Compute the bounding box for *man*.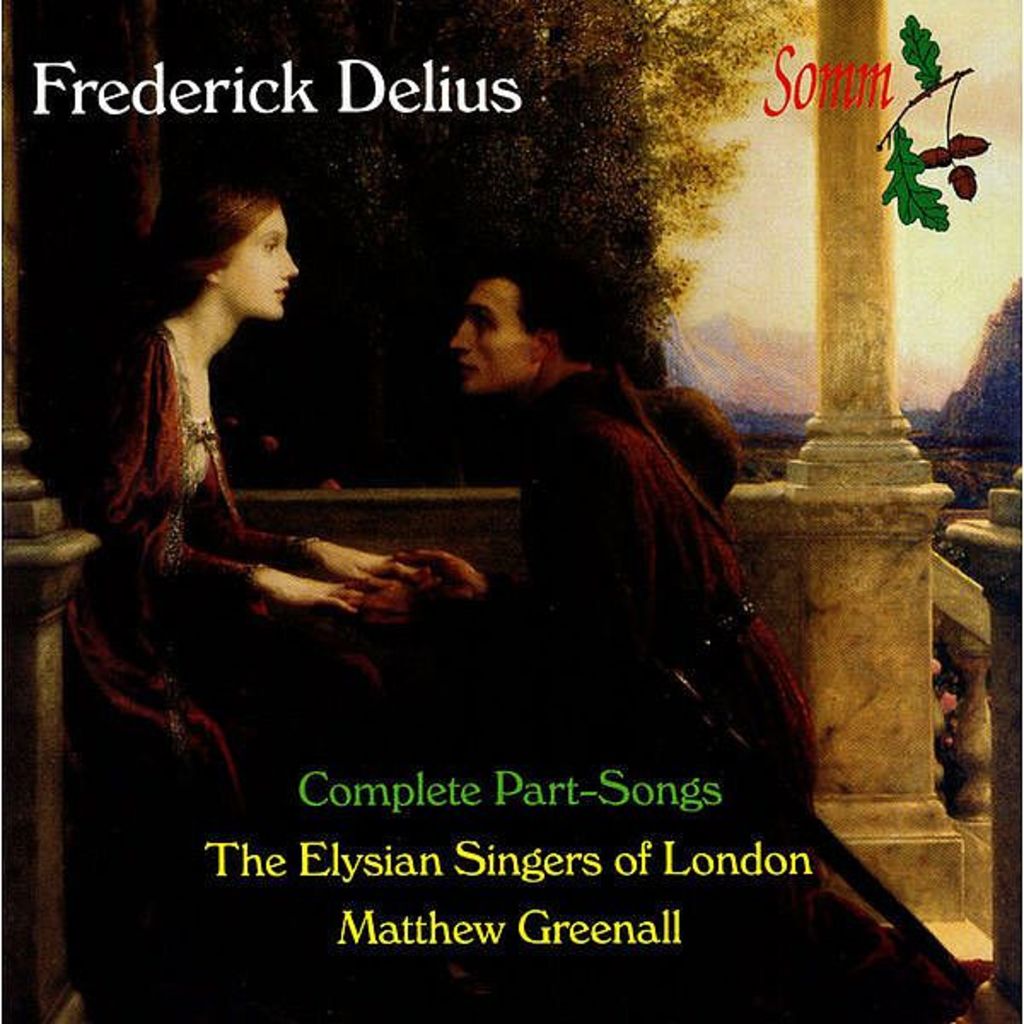
[394,220,770,780].
